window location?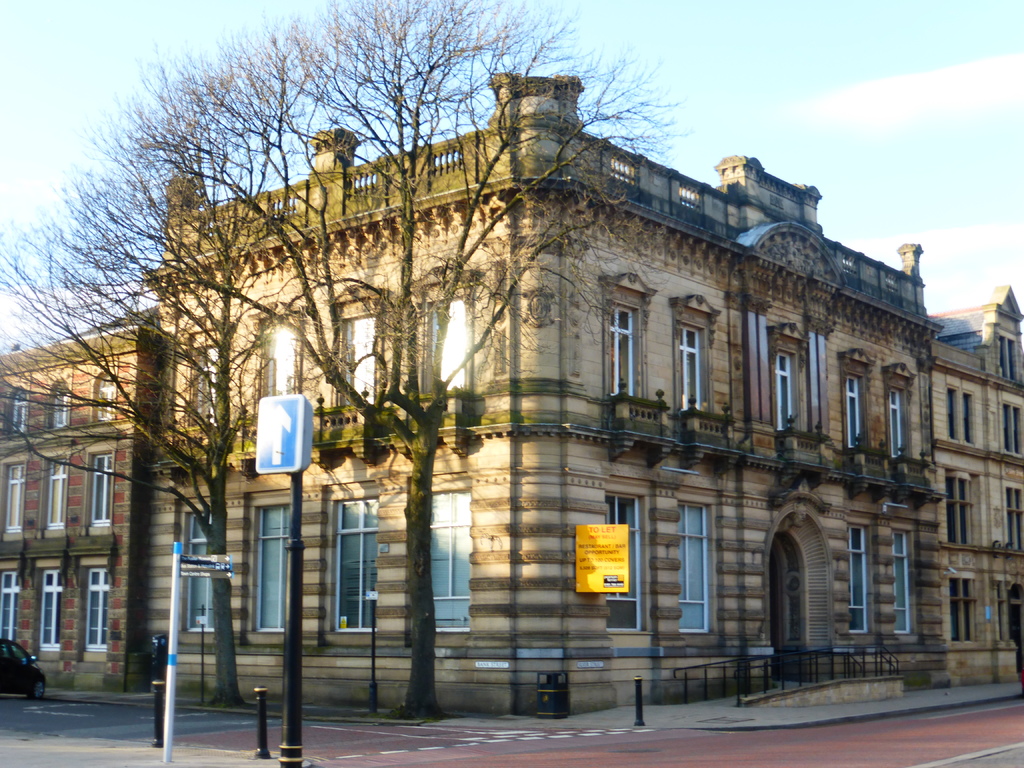
<box>849,377,868,447</box>
